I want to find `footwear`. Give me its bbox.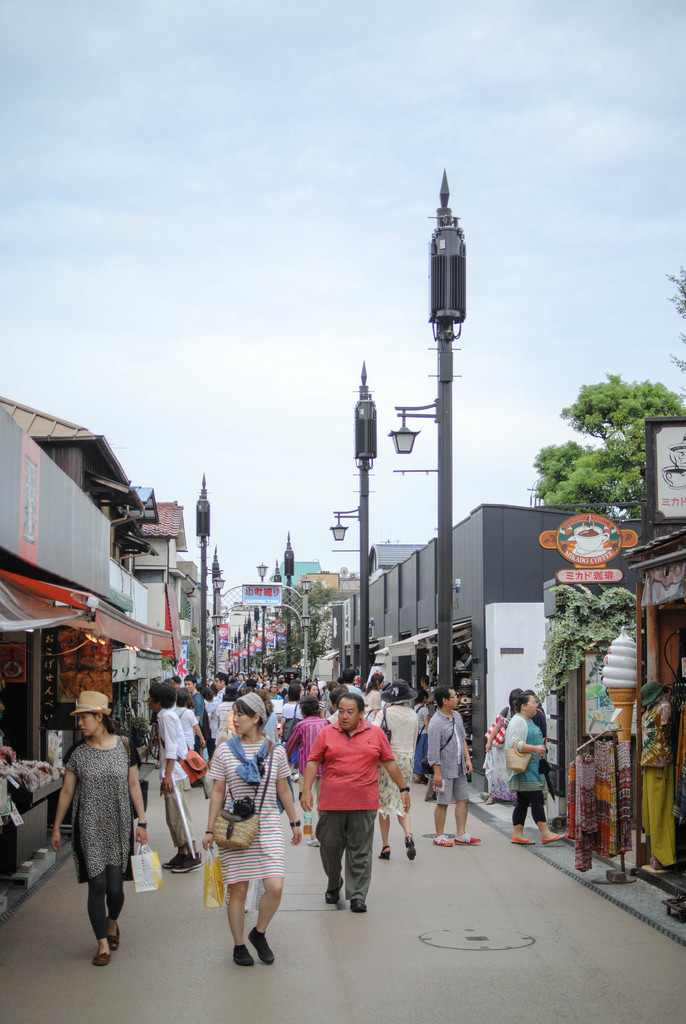
BBox(161, 853, 188, 867).
